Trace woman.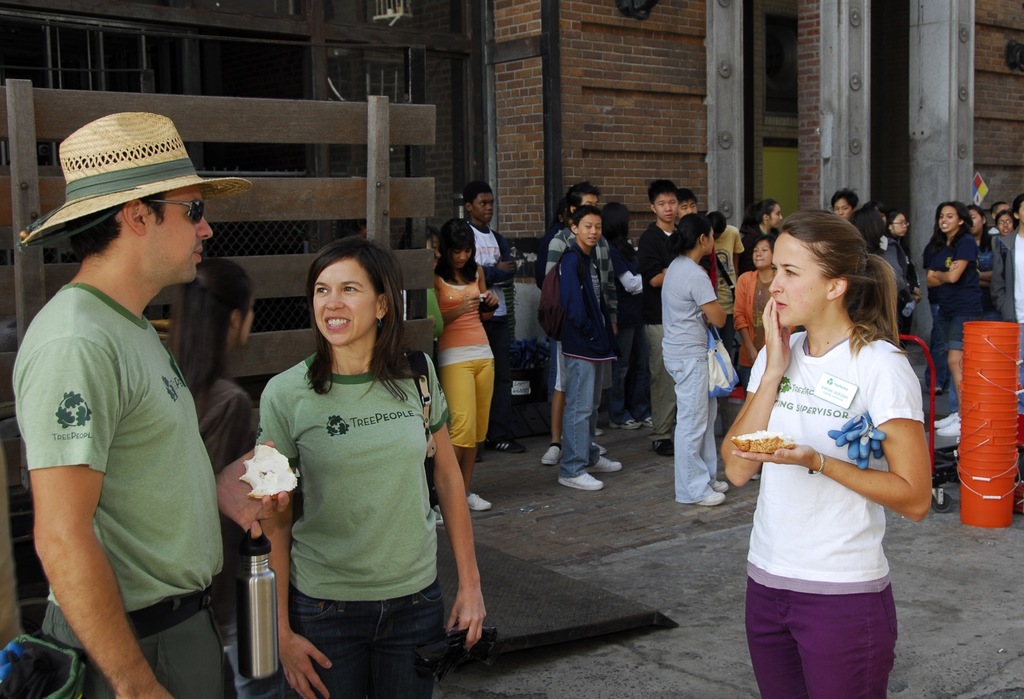
Traced to rect(843, 204, 893, 344).
